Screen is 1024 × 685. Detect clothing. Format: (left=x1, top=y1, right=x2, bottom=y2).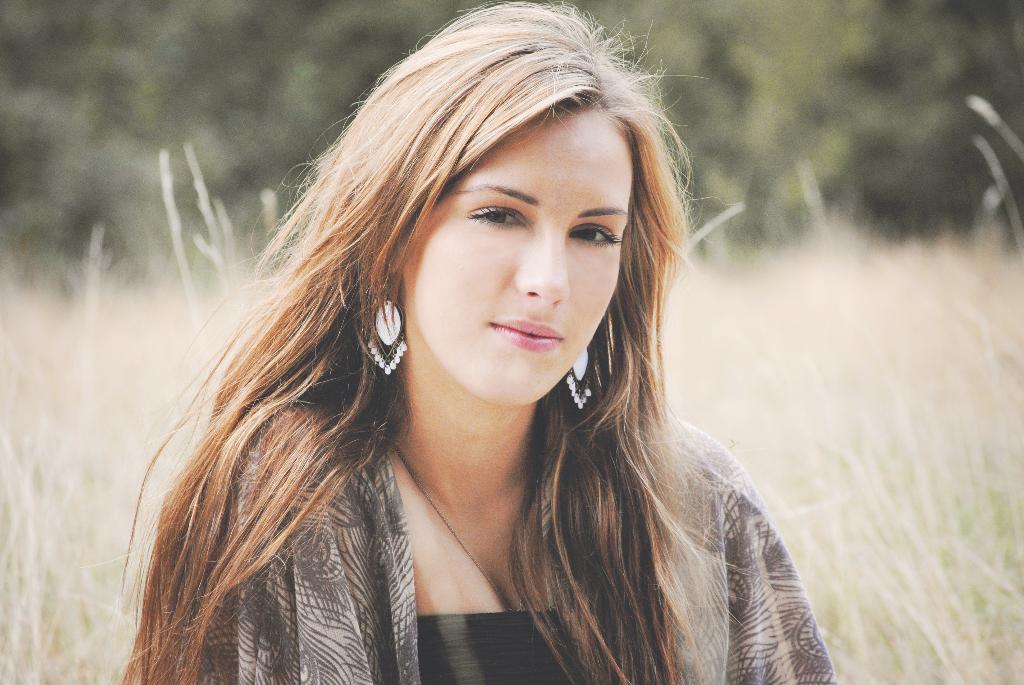
(left=157, top=403, right=835, bottom=684).
